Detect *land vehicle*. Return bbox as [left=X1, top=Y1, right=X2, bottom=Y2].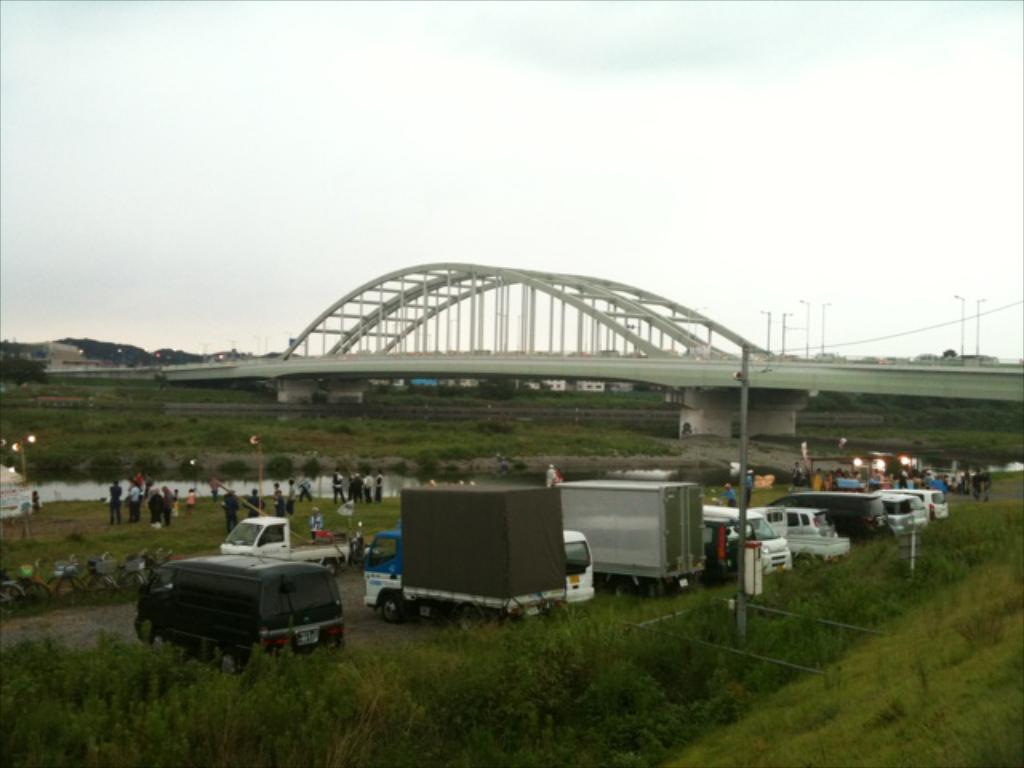
[left=82, top=554, right=141, bottom=595].
